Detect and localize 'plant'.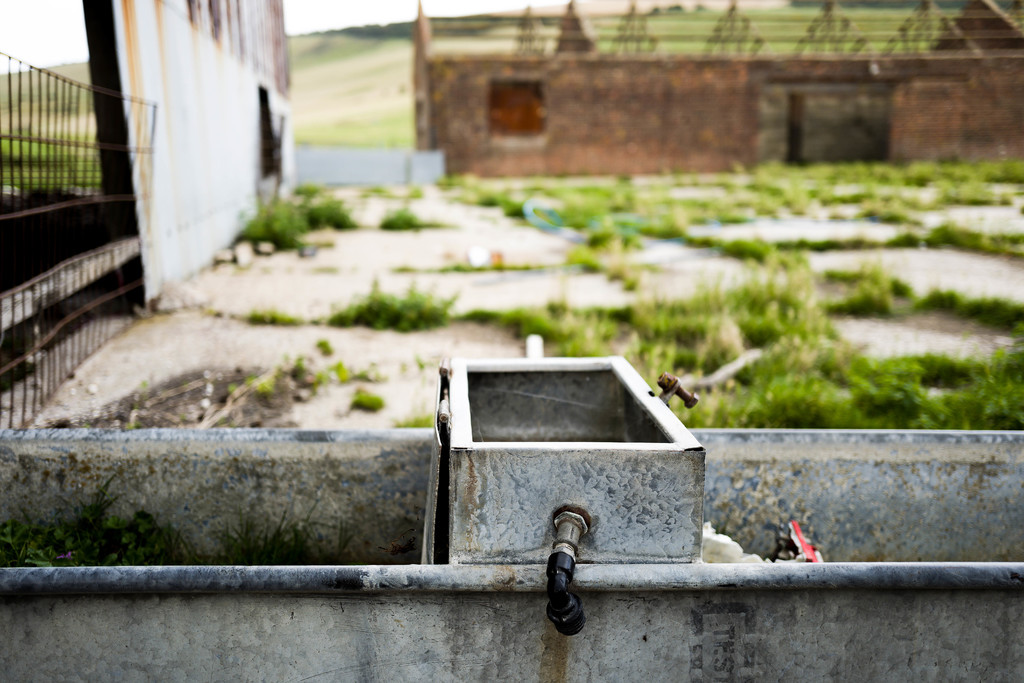
Localized at [252,307,311,325].
